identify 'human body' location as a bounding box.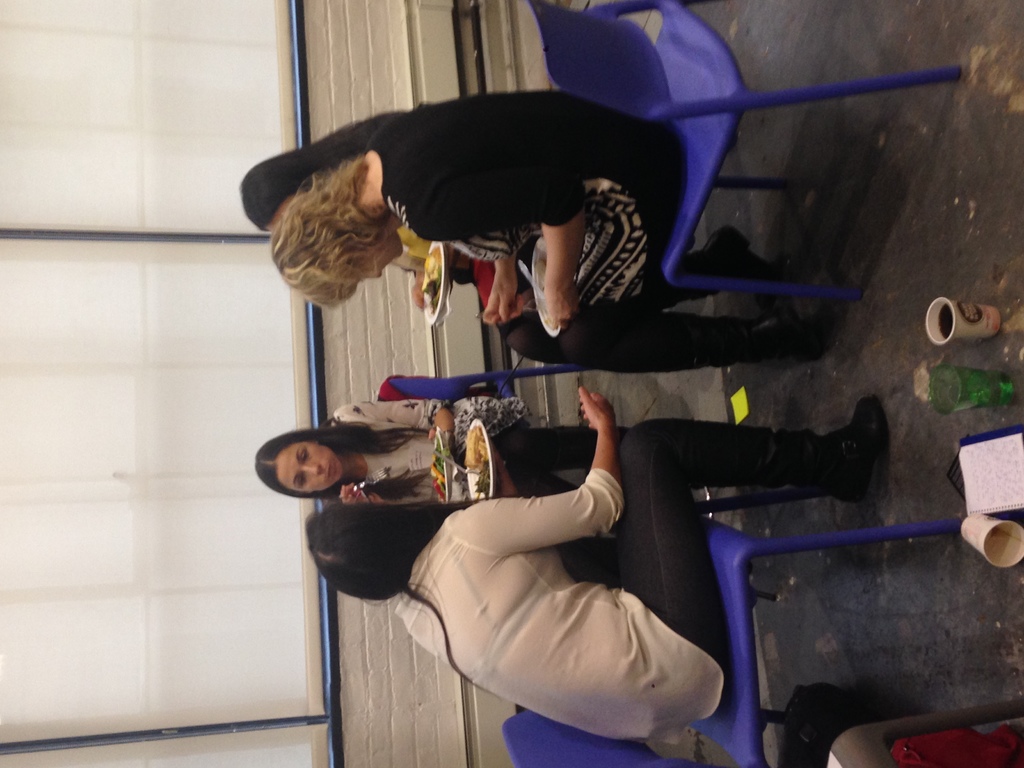
275 92 830 363.
